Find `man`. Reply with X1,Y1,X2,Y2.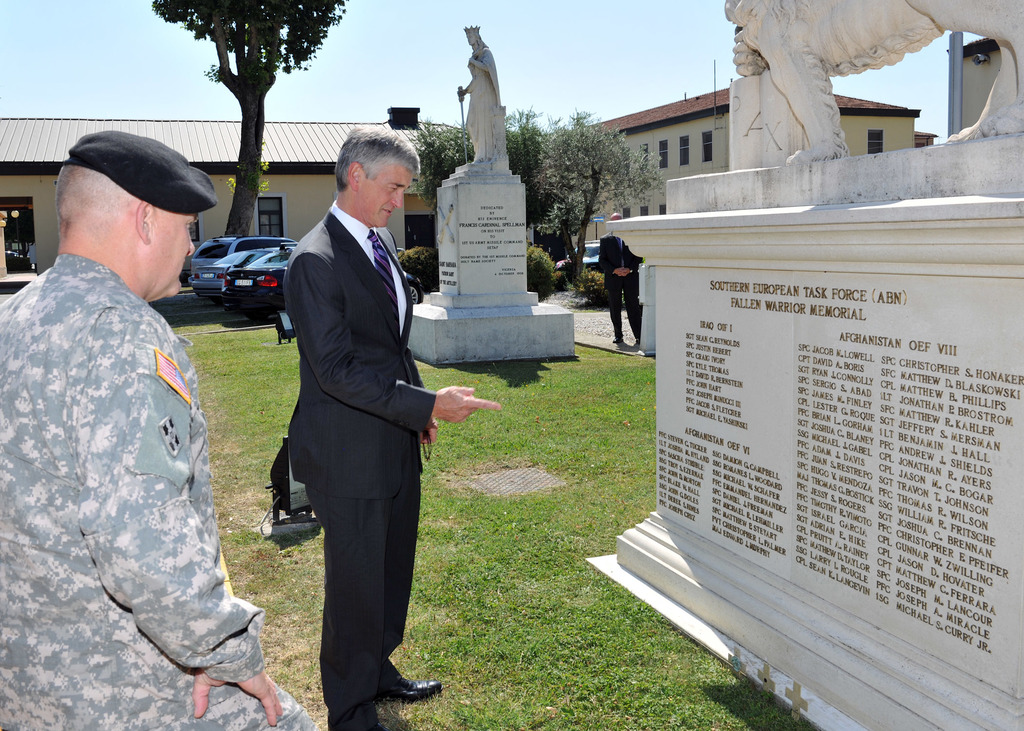
598,213,643,342.
